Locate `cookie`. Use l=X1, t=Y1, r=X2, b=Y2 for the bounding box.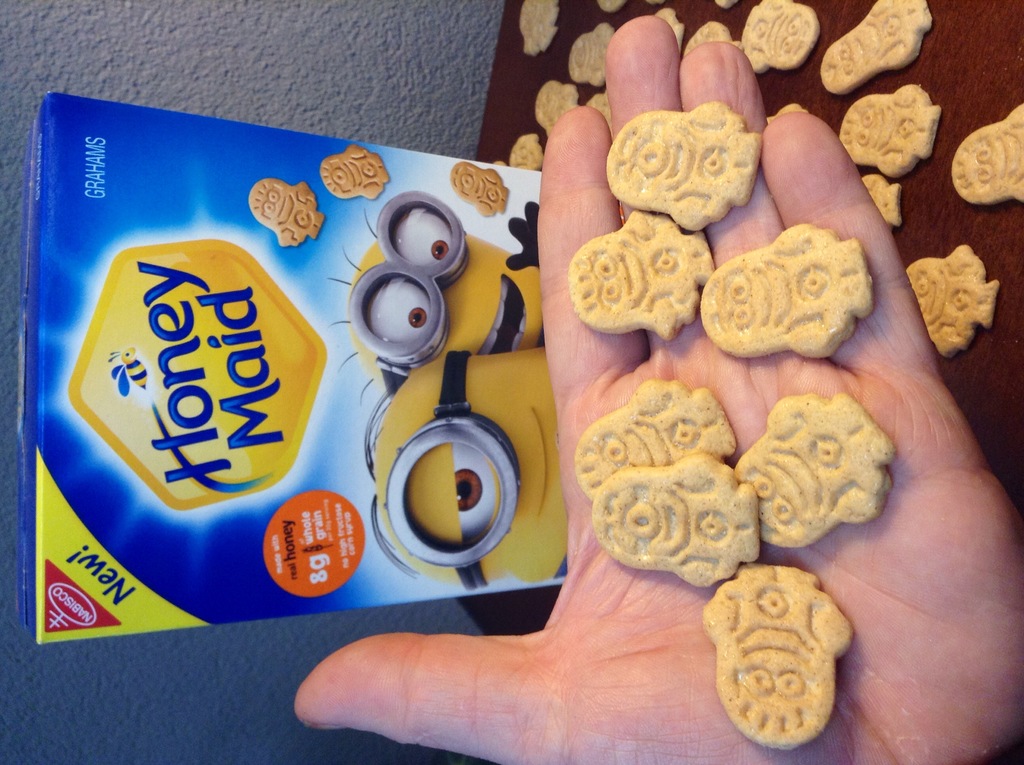
l=317, t=145, r=390, b=203.
